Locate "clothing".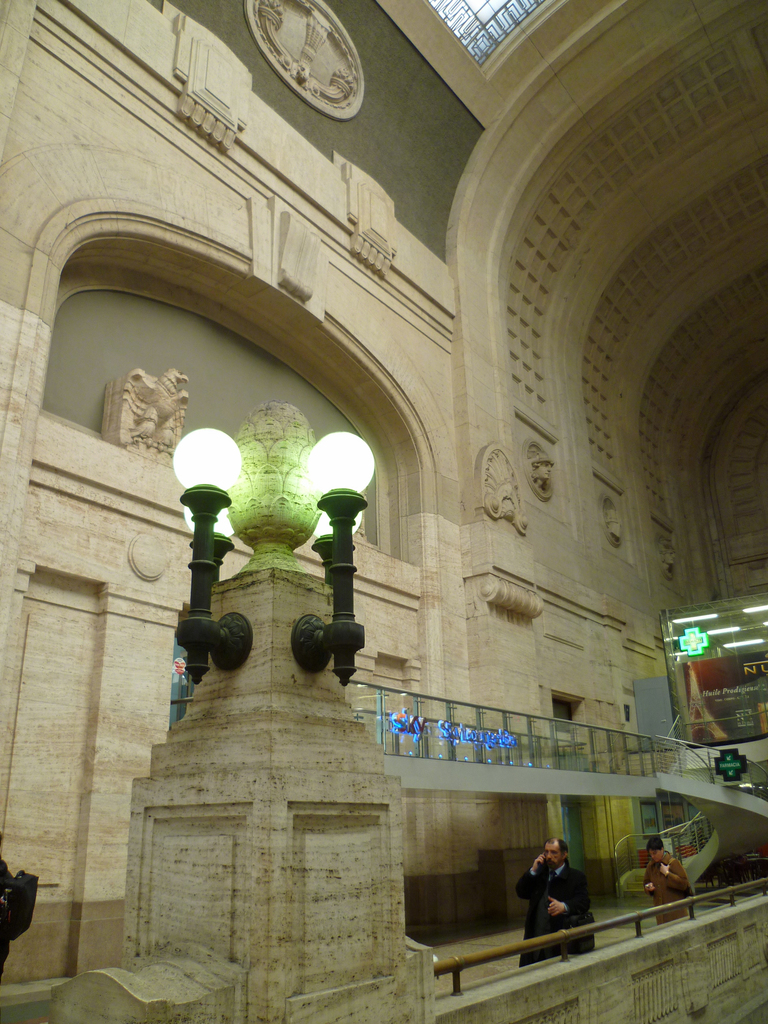
Bounding box: left=514, top=862, right=589, bottom=964.
